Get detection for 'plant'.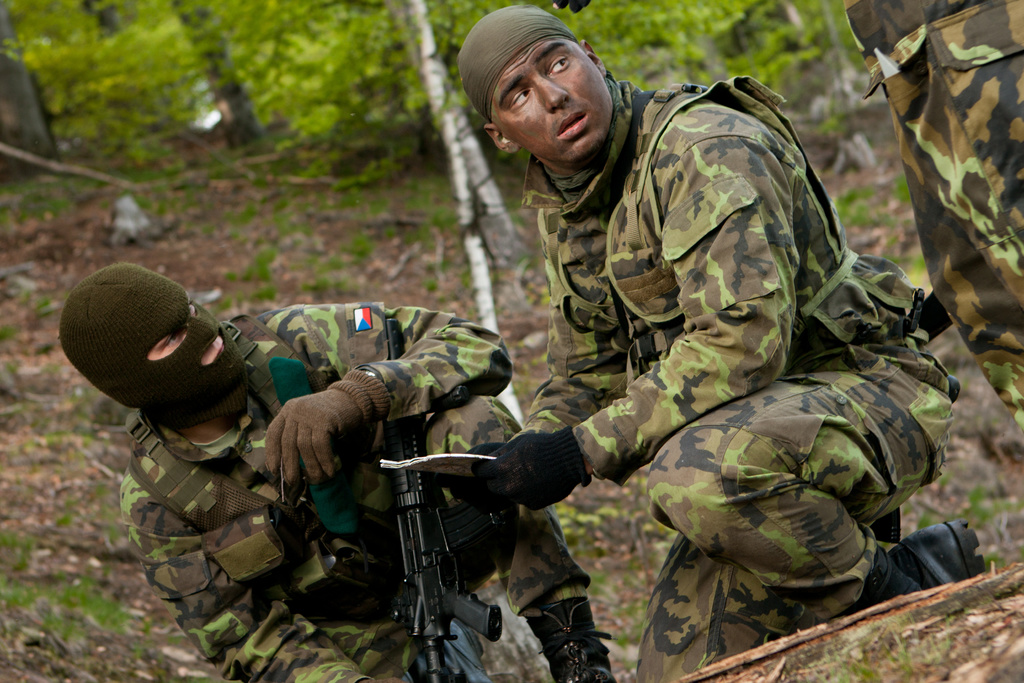
Detection: <box>848,659,878,682</box>.
